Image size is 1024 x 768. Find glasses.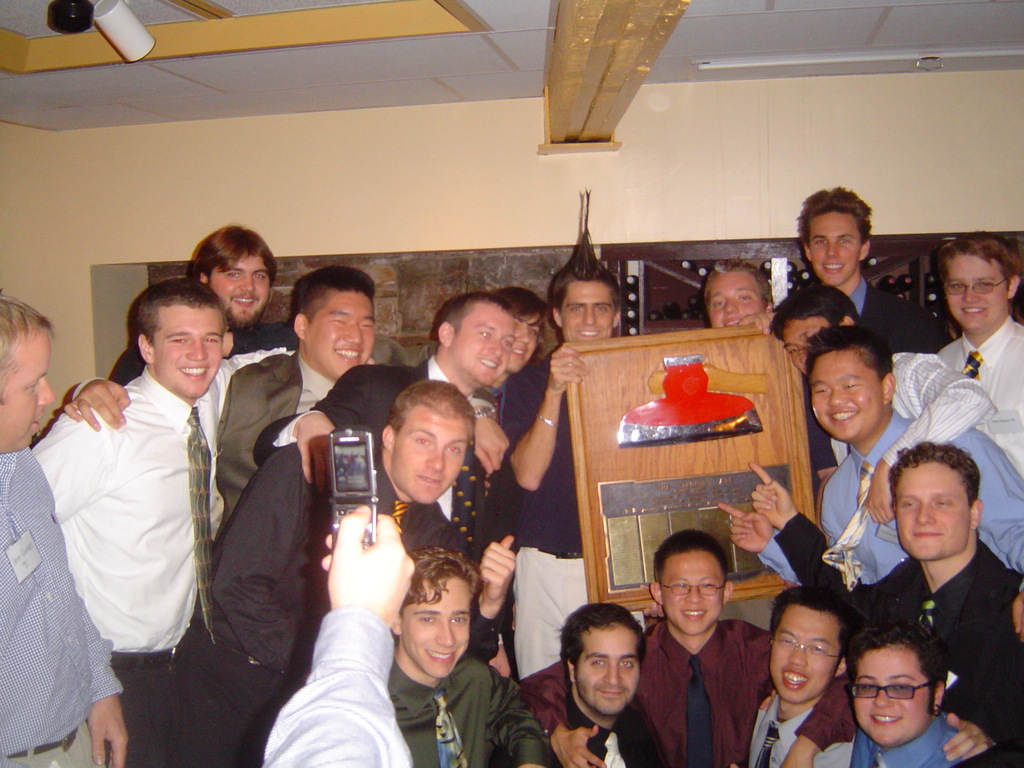
pyautogui.locateOnScreen(776, 636, 842, 660).
